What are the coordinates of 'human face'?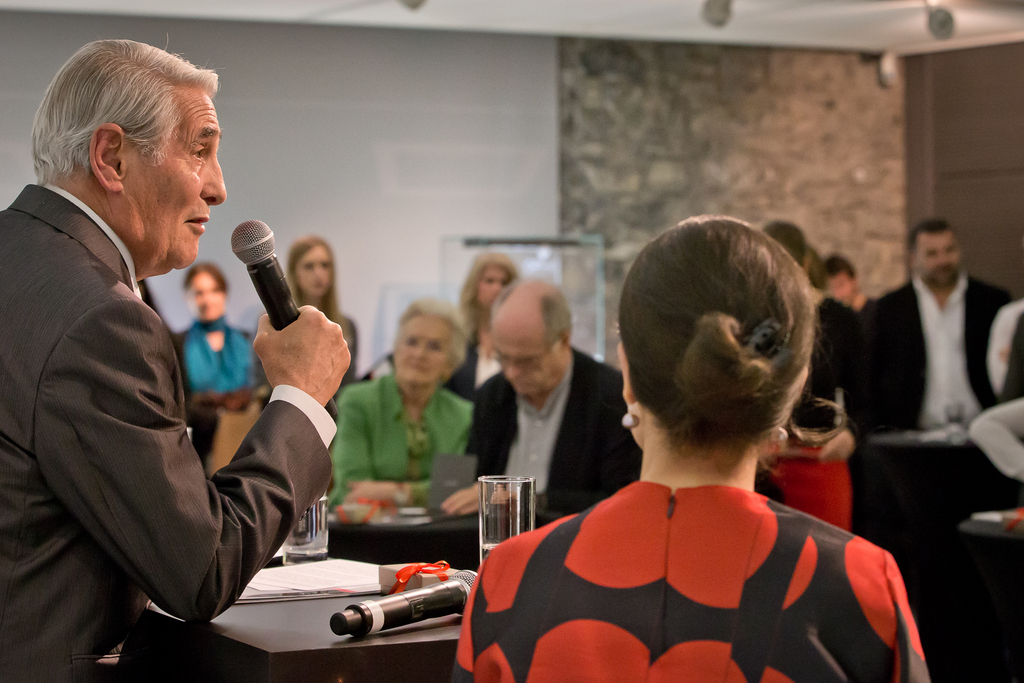
bbox=[497, 325, 556, 395].
